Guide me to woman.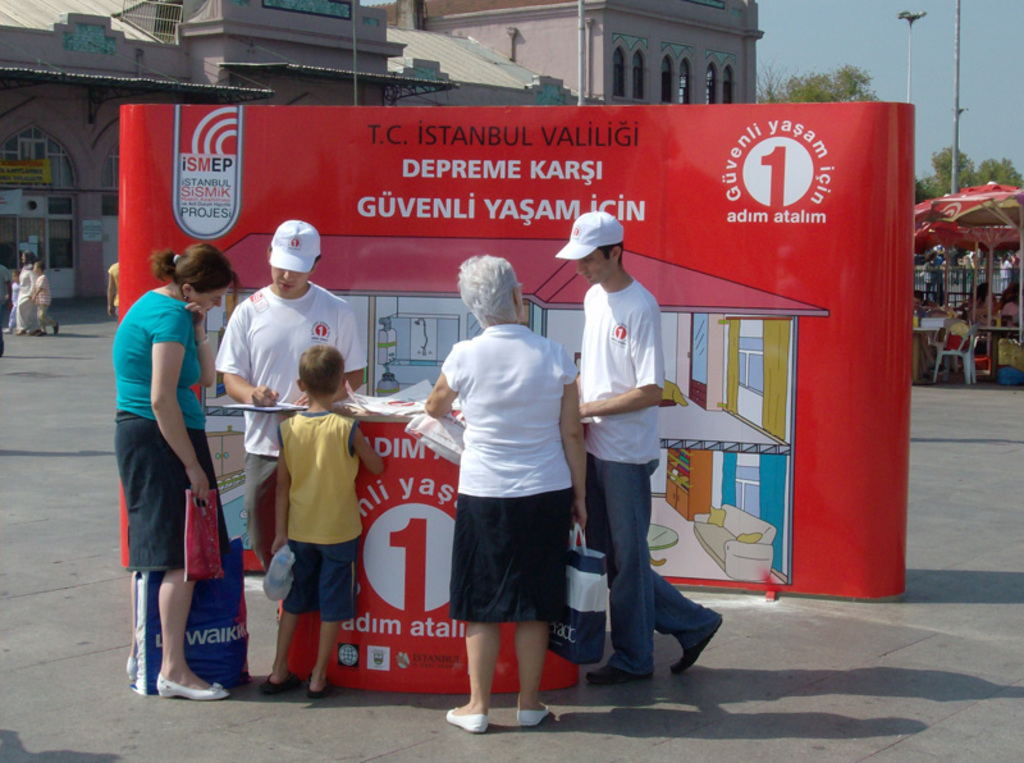
Guidance: [x1=13, y1=248, x2=46, y2=338].
